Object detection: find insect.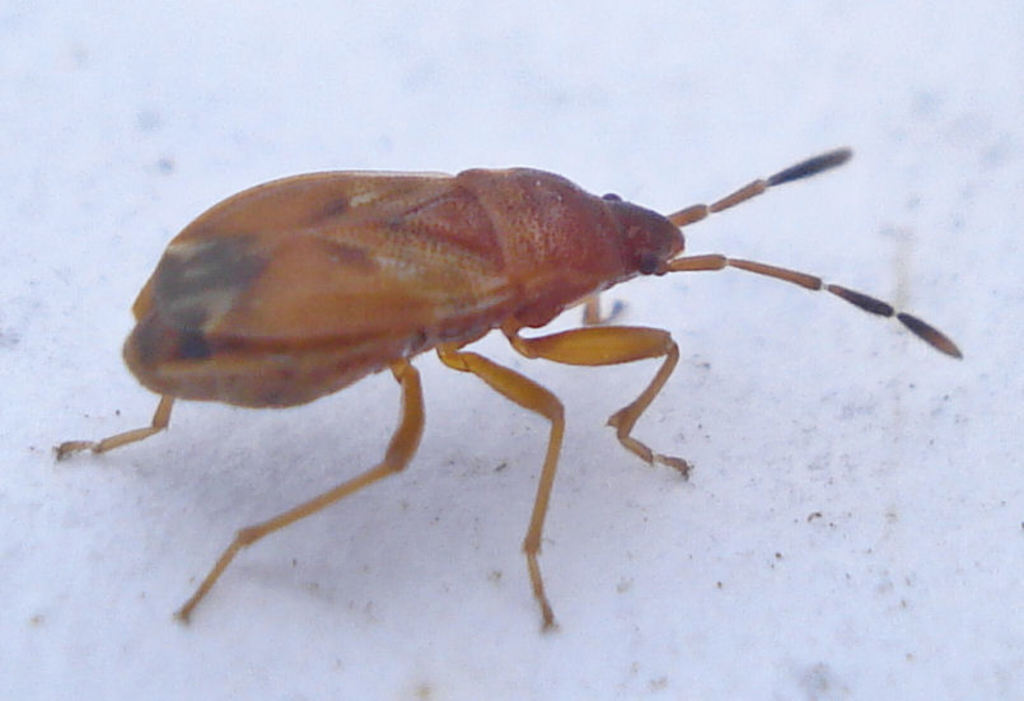
left=59, top=142, right=964, bottom=627.
